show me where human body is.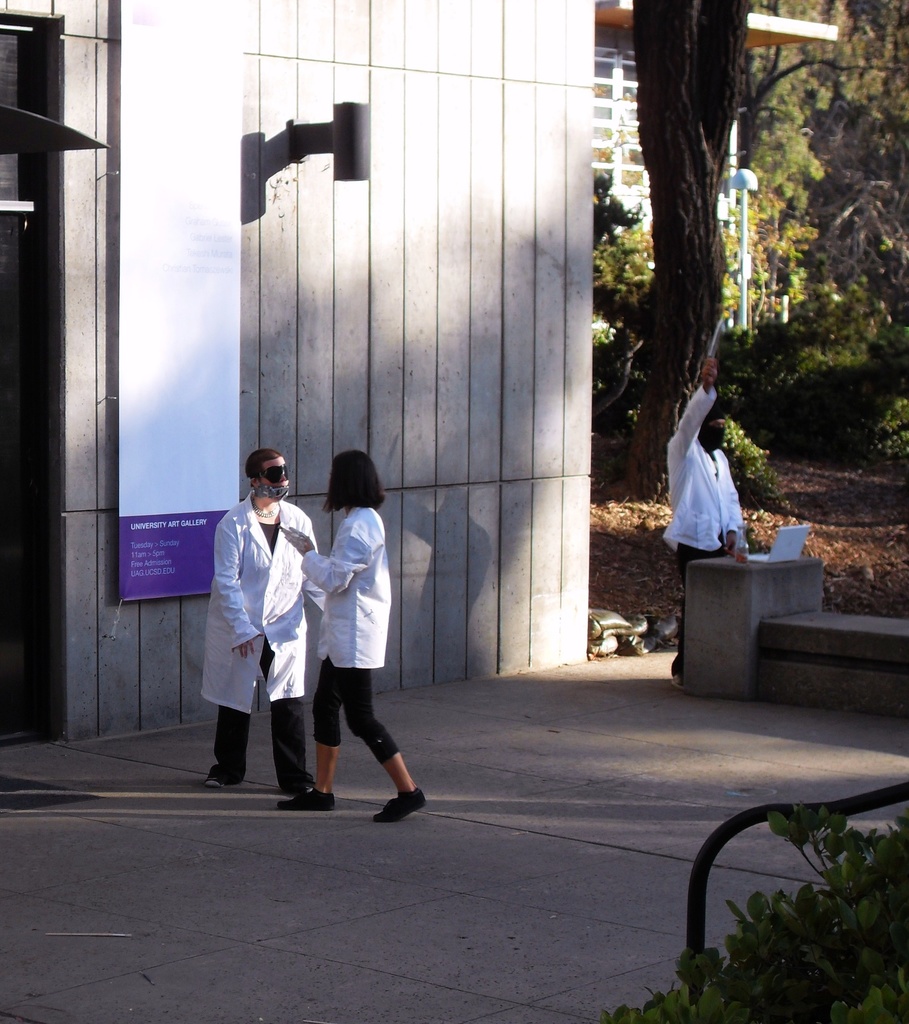
human body is at select_region(661, 350, 759, 686).
